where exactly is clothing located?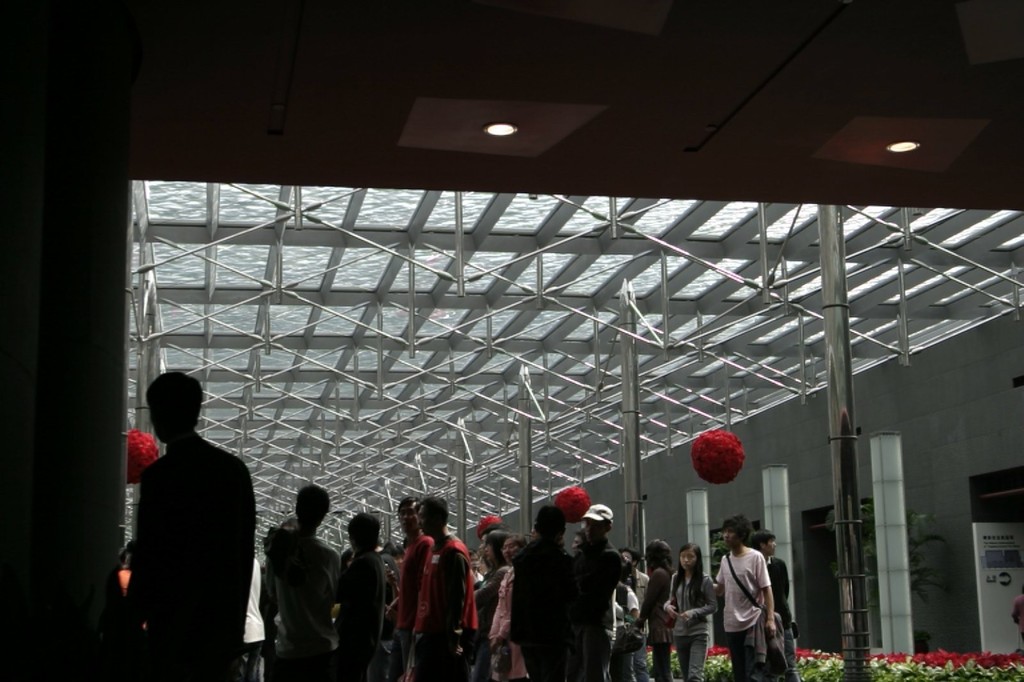
Its bounding box is left=495, top=561, right=532, bottom=681.
